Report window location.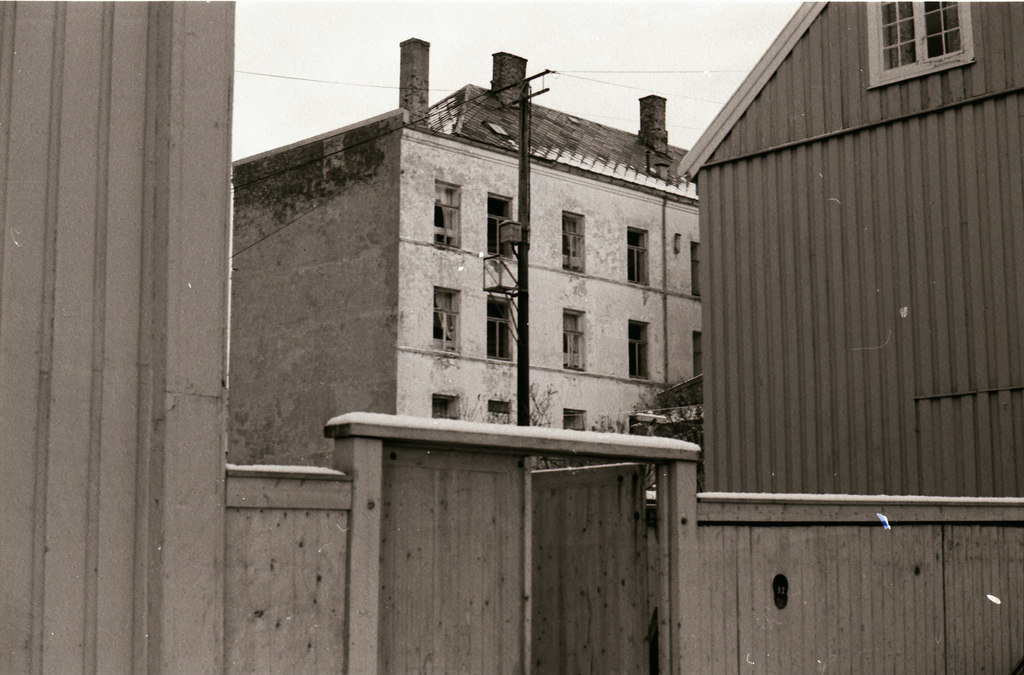
Report: region(695, 331, 703, 379).
